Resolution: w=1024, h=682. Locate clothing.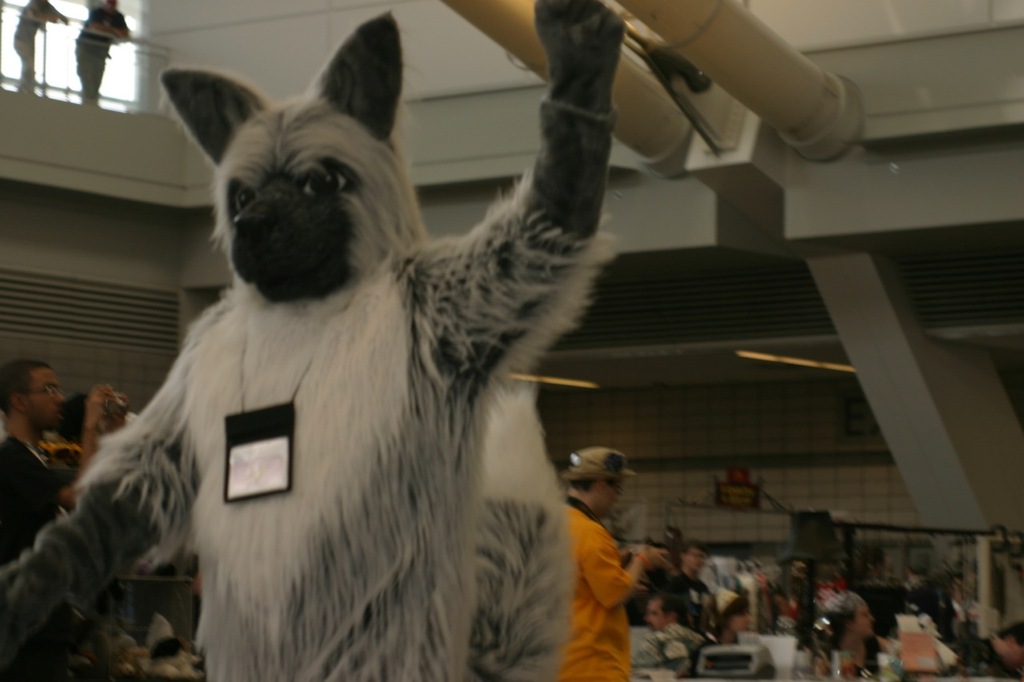
Rect(691, 628, 748, 681).
